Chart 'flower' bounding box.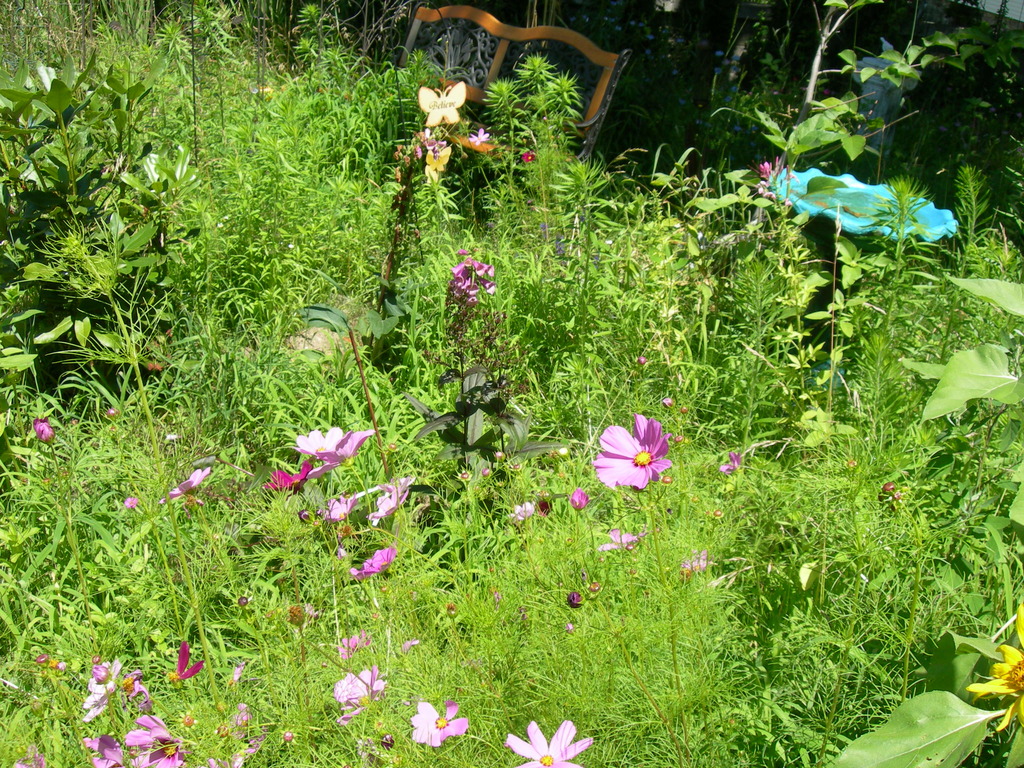
Charted: <bbox>310, 462, 335, 482</bbox>.
